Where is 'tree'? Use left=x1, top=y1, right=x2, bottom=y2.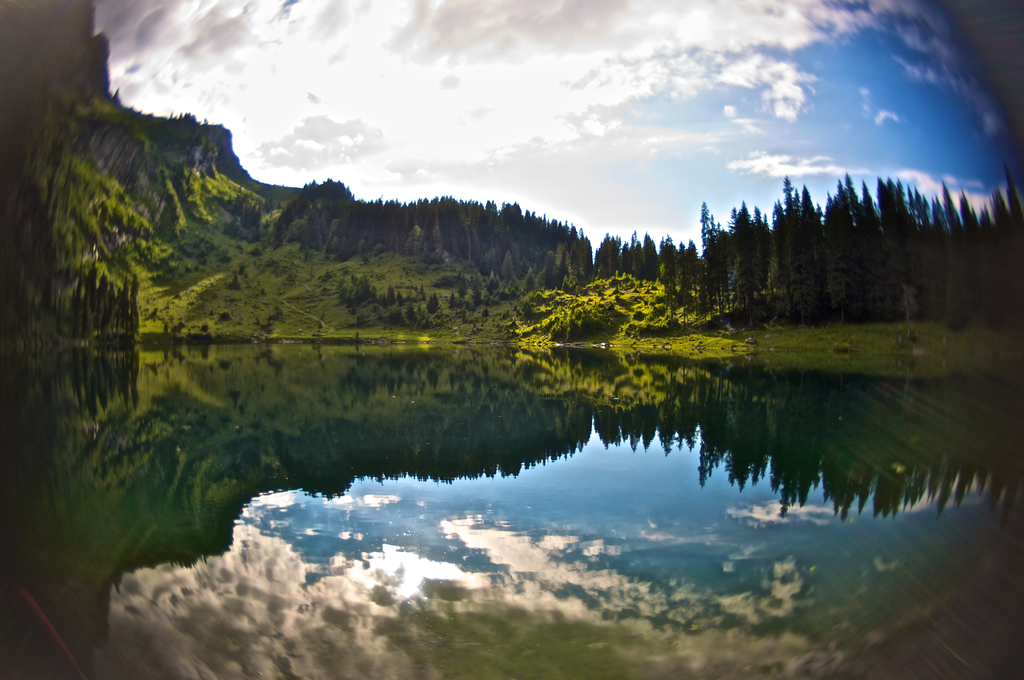
left=810, top=192, right=843, bottom=321.
